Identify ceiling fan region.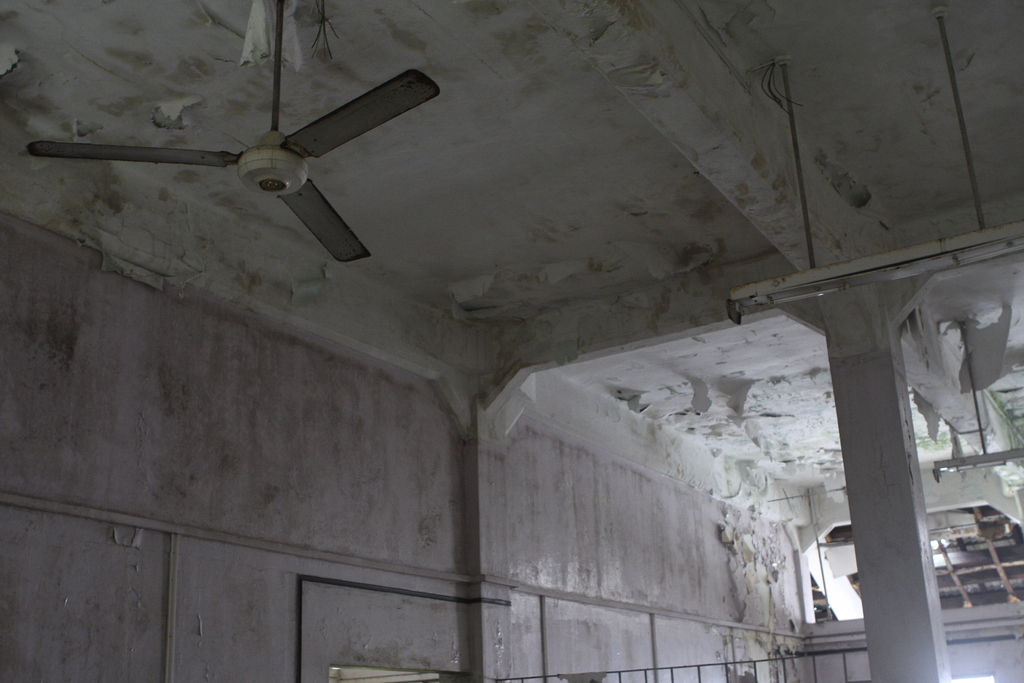
Region: 26:0:441:261.
